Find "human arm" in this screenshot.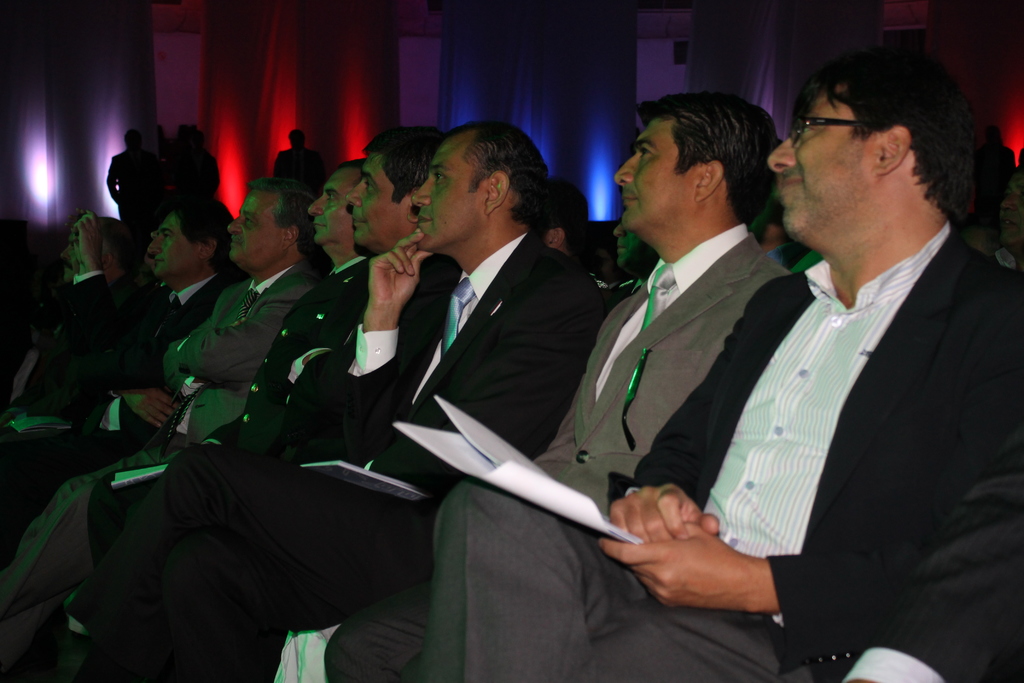
The bounding box for "human arm" is [x1=371, y1=258, x2=607, y2=483].
